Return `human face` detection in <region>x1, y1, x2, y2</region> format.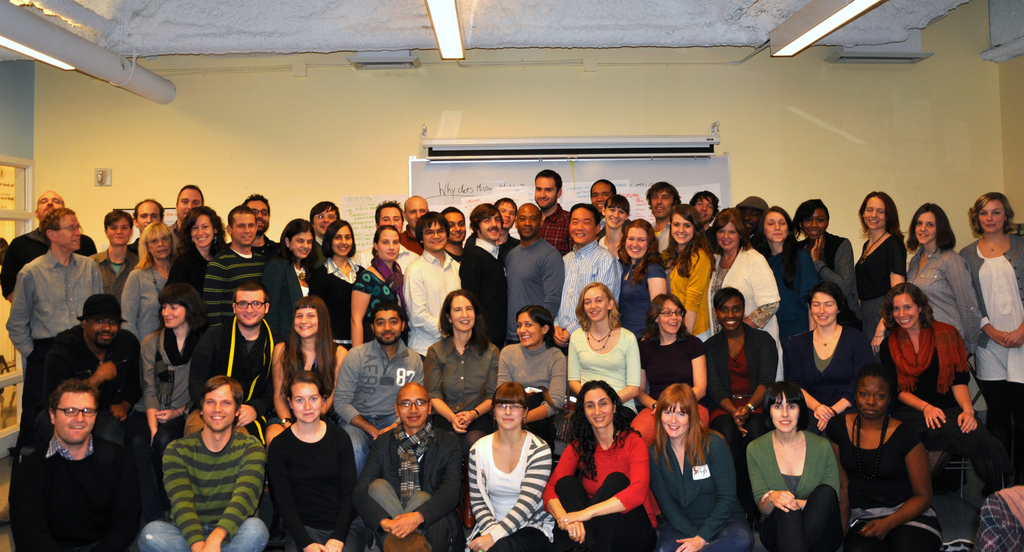
<region>452, 295, 473, 333</region>.
